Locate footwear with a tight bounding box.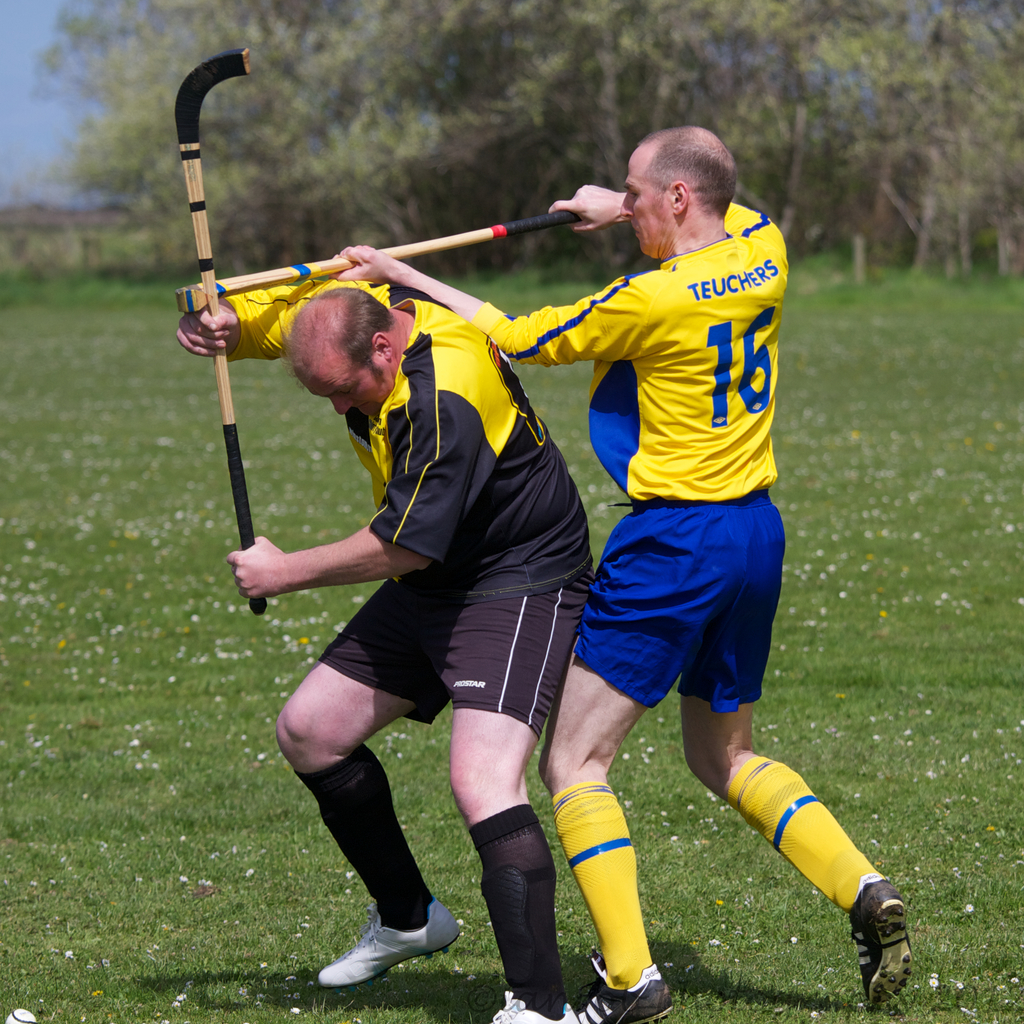
858, 879, 910, 1006.
